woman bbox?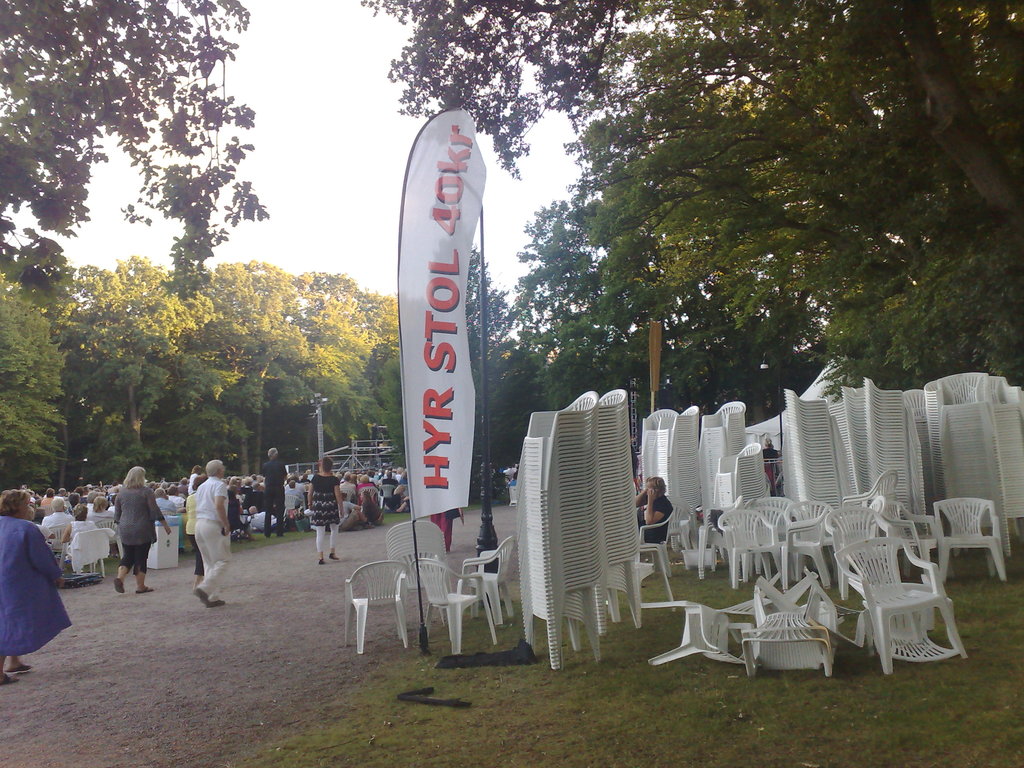
bbox=(115, 467, 172, 593)
